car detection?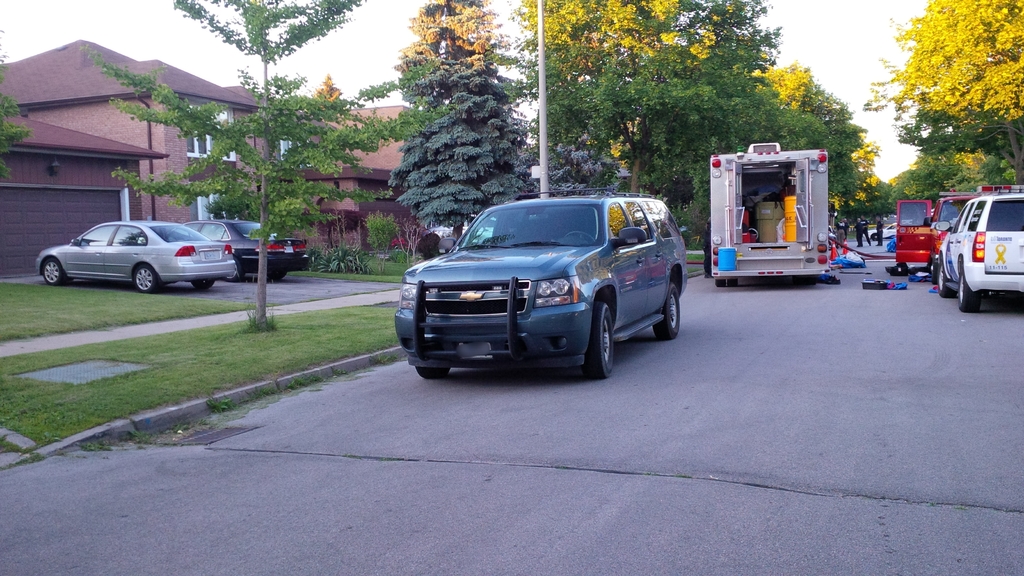
crop(38, 223, 231, 288)
